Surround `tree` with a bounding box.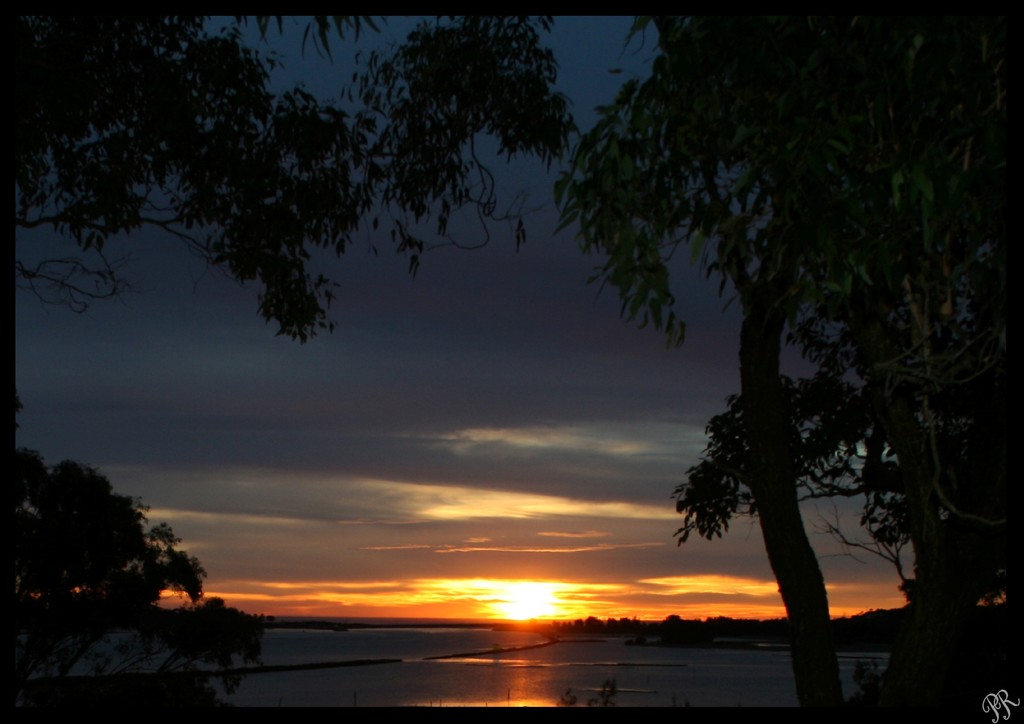
crop(556, 0, 1023, 723).
